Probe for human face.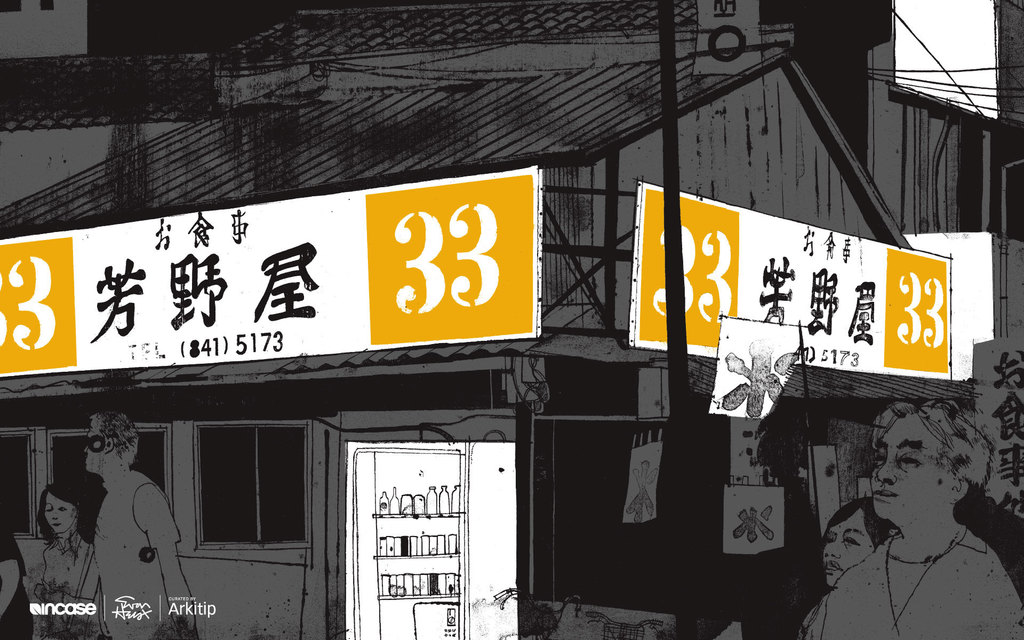
Probe result: x1=41, y1=493, x2=75, y2=540.
